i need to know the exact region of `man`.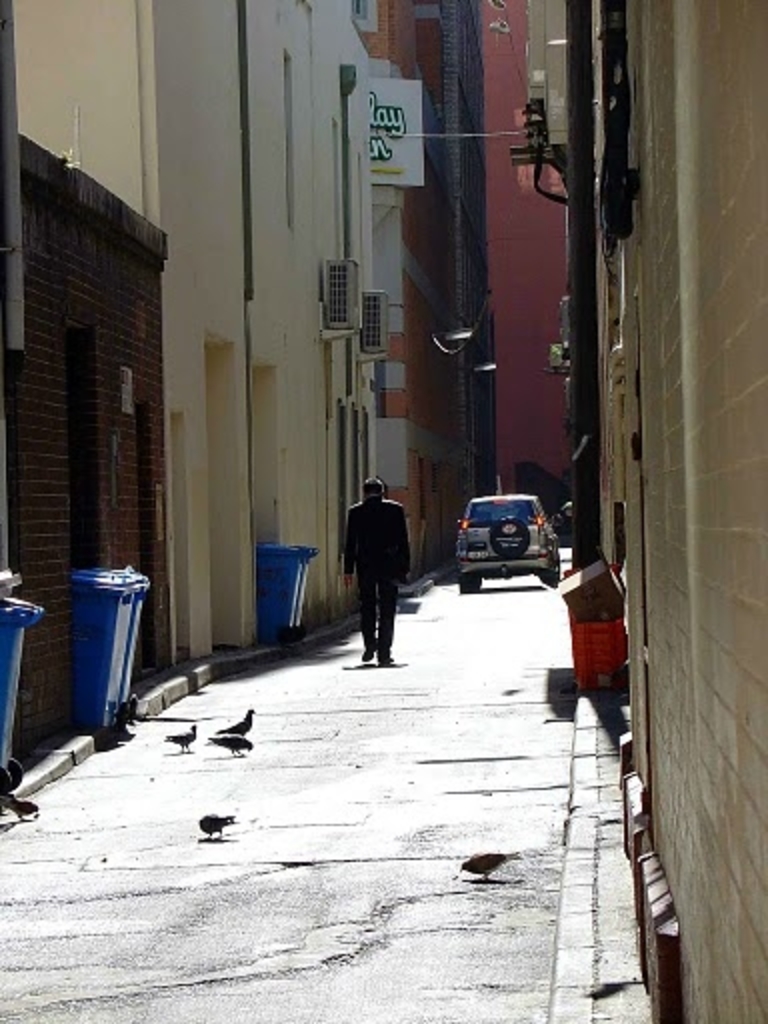
Region: [x1=348, y1=468, x2=408, y2=654].
